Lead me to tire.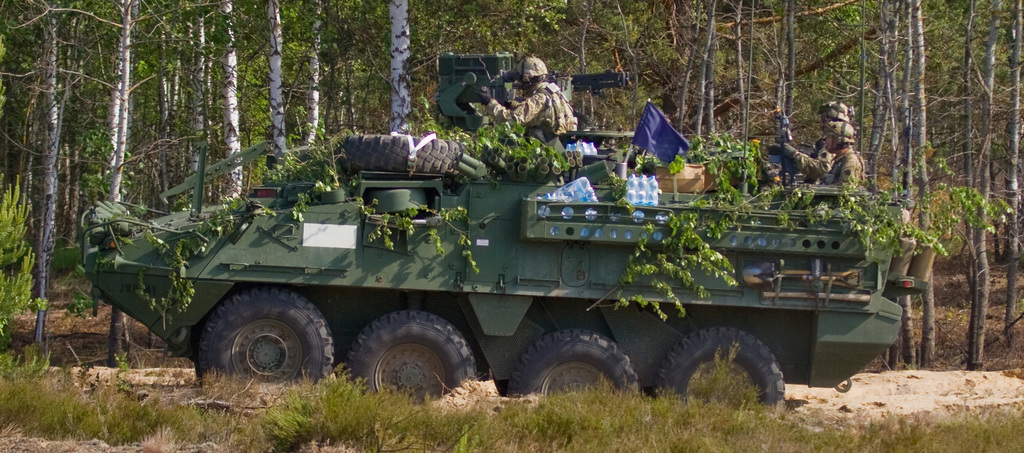
Lead to 507,327,643,395.
